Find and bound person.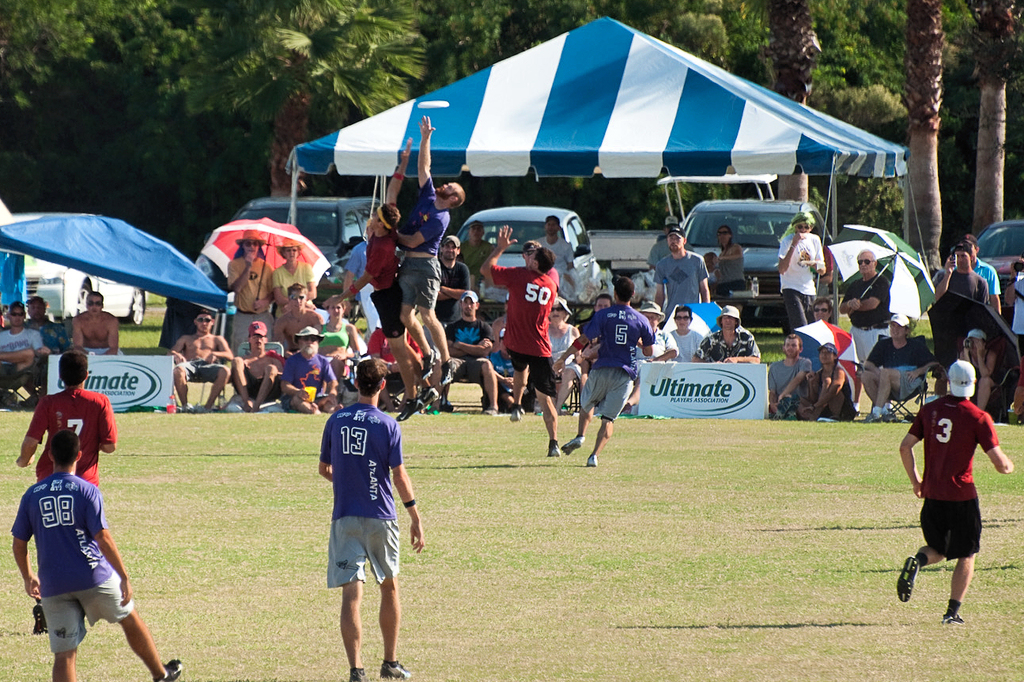
Bound: (773,202,829,333).
